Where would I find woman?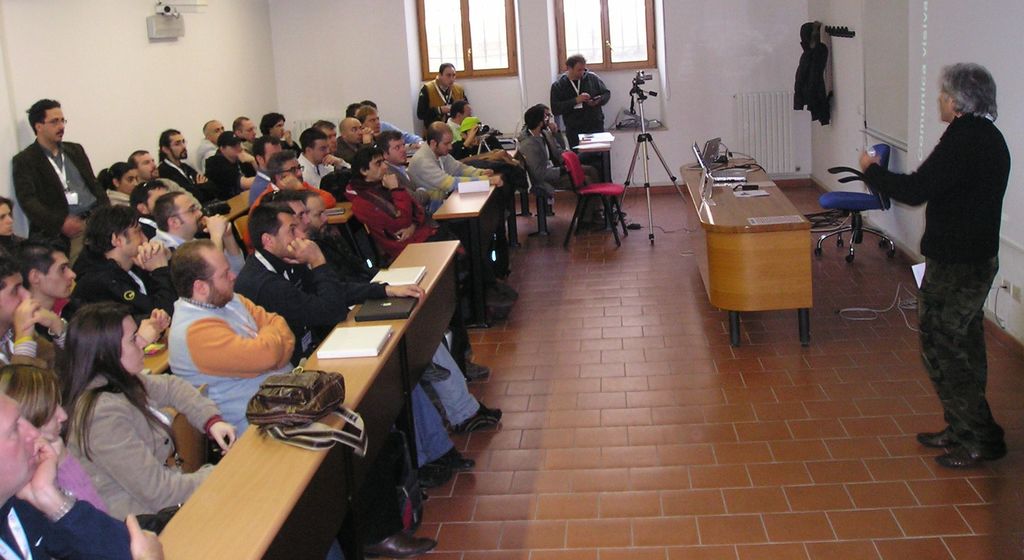
At 0:356:118:516.
